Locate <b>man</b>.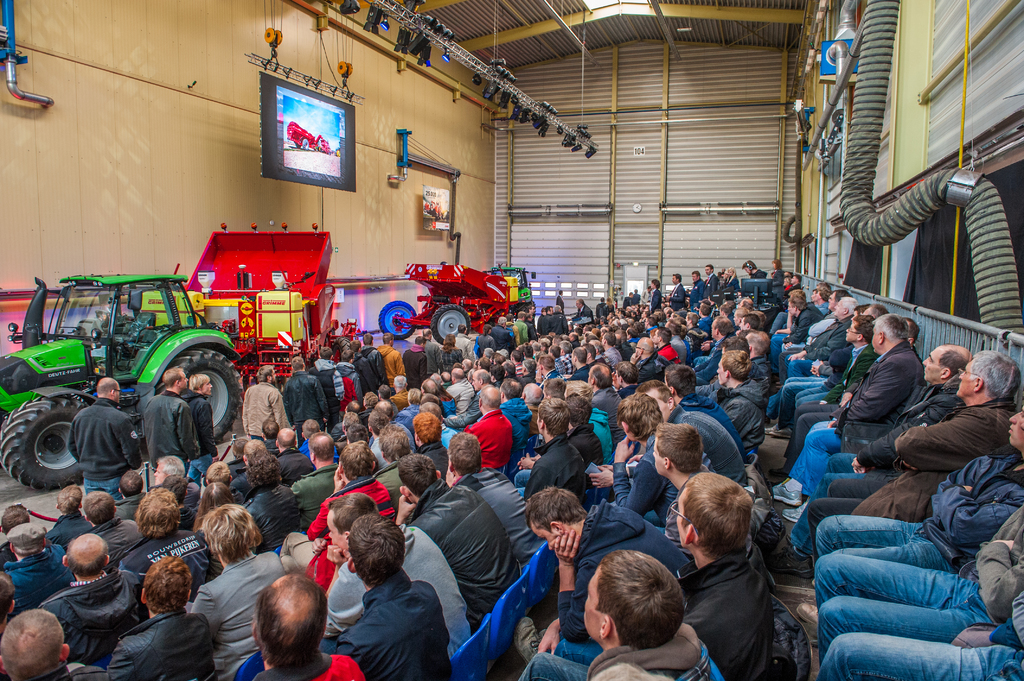
Bounding box: [left=499, top=349, right=510, bottom=358].
